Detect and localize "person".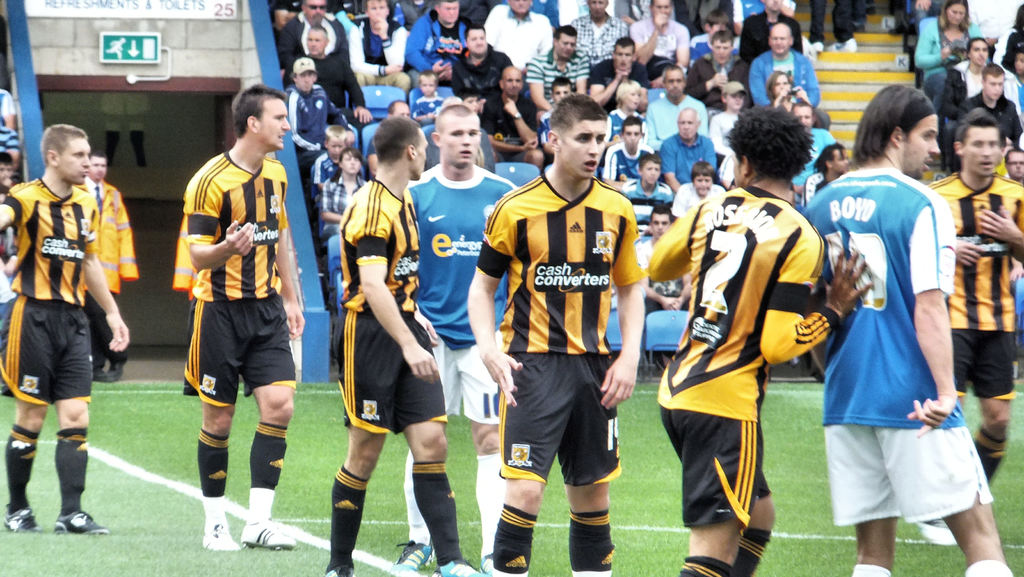
Localized at left=412, top=69, right=442, bottom=142.
